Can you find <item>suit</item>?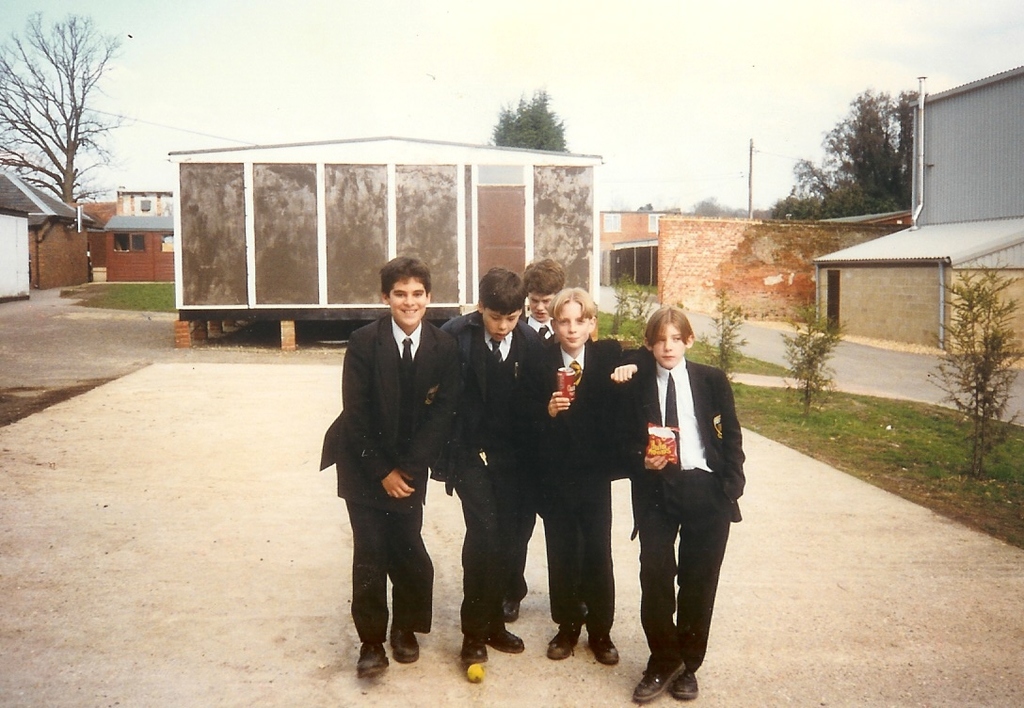
Yes, bounding box: box(438, 310, 551, 646).
